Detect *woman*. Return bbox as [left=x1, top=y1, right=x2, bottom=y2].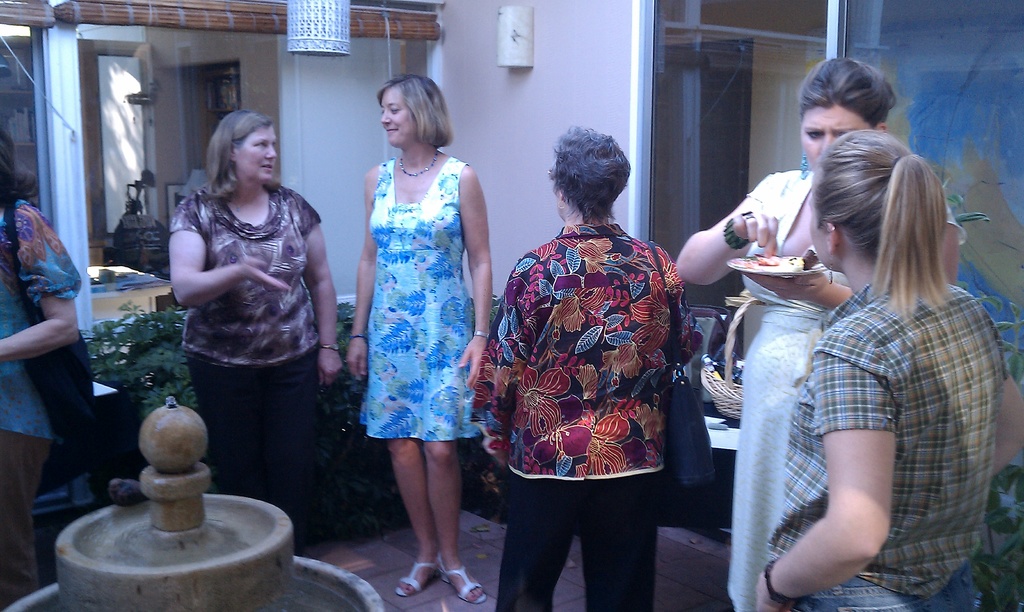
[left=163, top=109, right=335, bottom=544].
